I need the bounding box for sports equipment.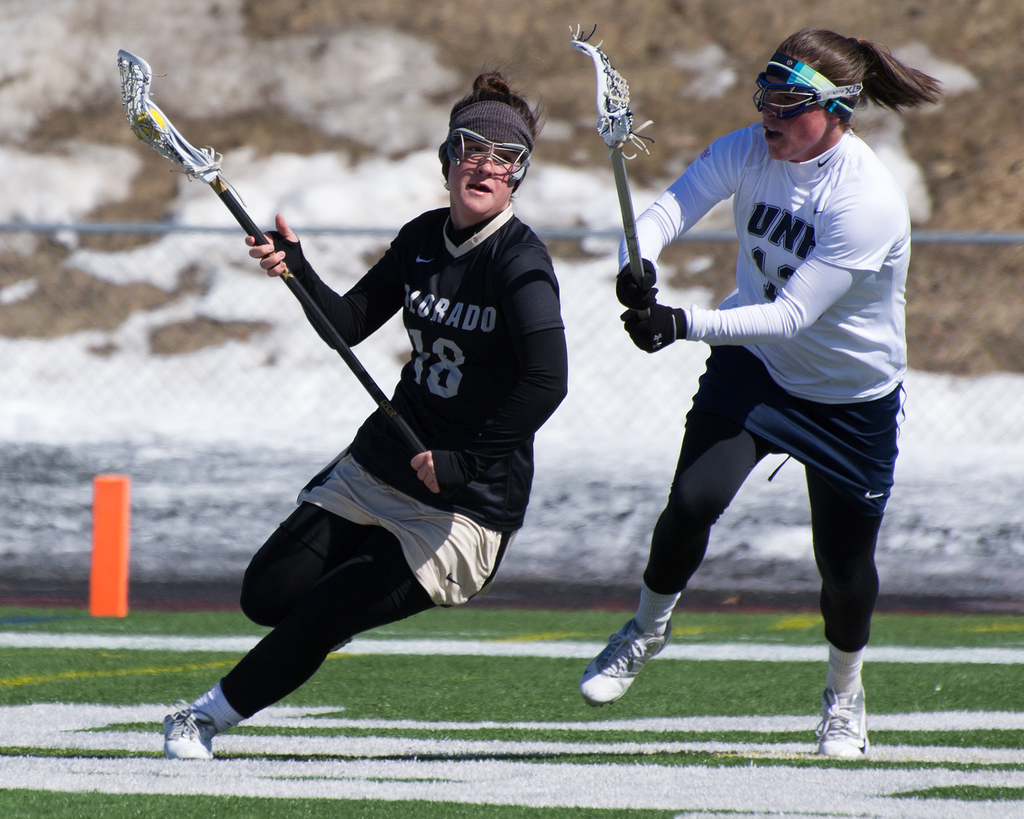
Here it is: detection(812, 687, 871, 762).
